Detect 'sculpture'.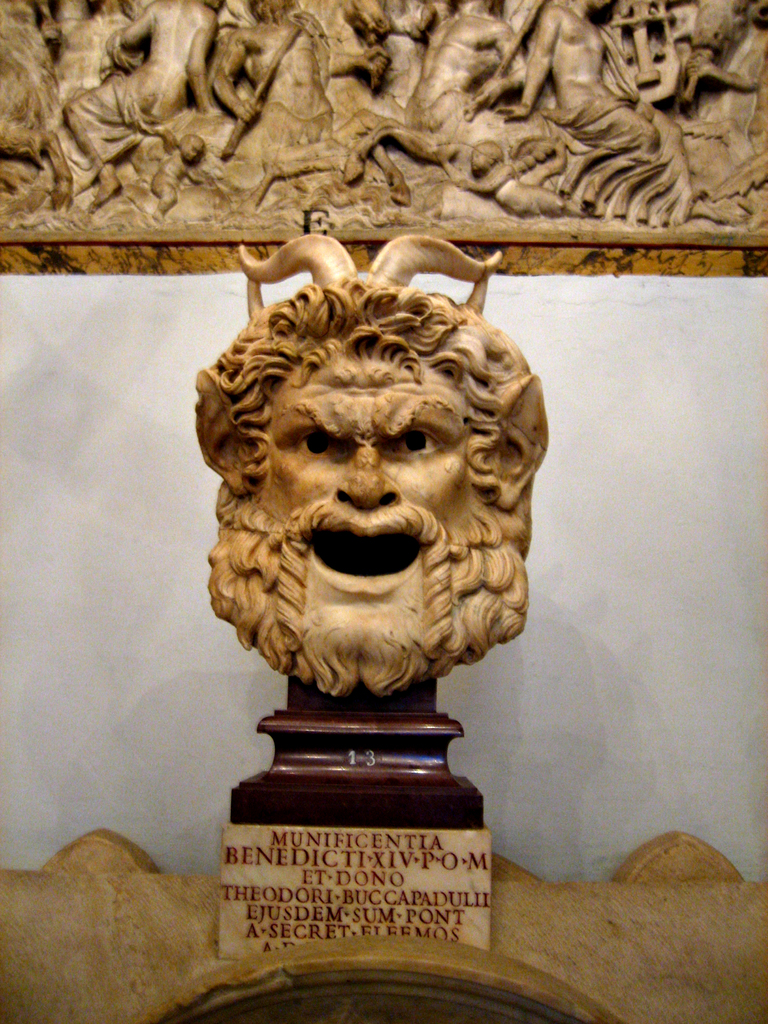
Detected at Rect(170, 233, 570, 710).
